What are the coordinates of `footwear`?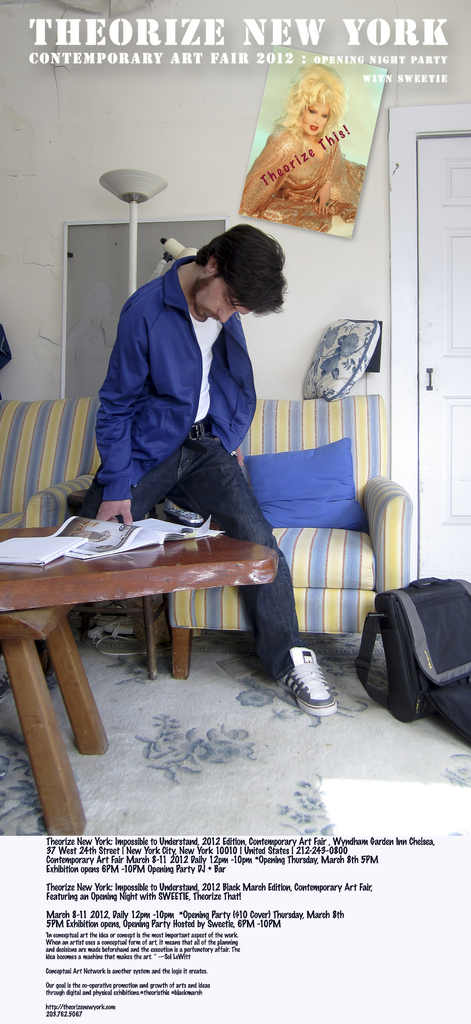
[281, 650, 334, 716].
